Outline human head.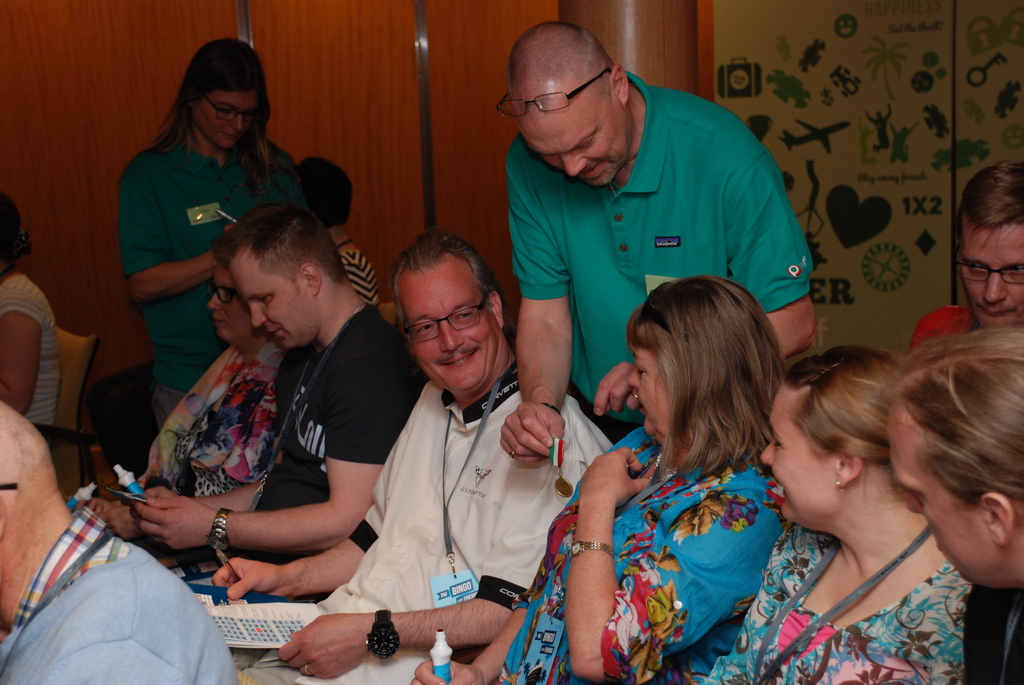
Outline: rect(218, 205, 333, 350).
